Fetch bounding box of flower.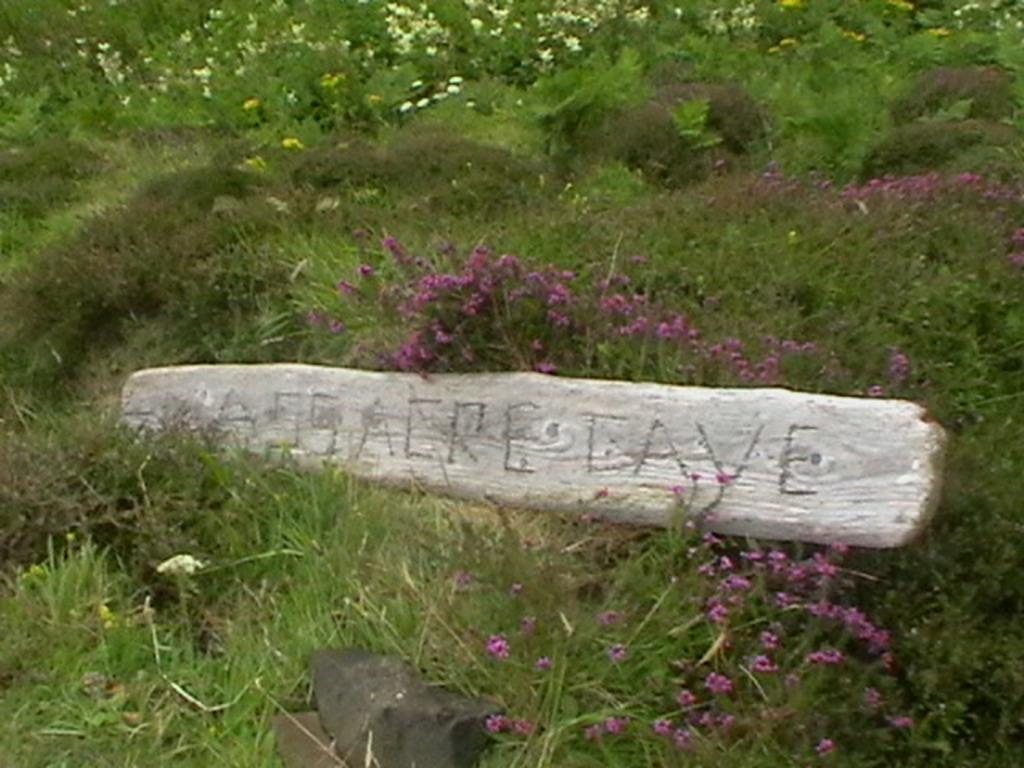
Bbox: left=488, top=640, right=509, bottom=654.
